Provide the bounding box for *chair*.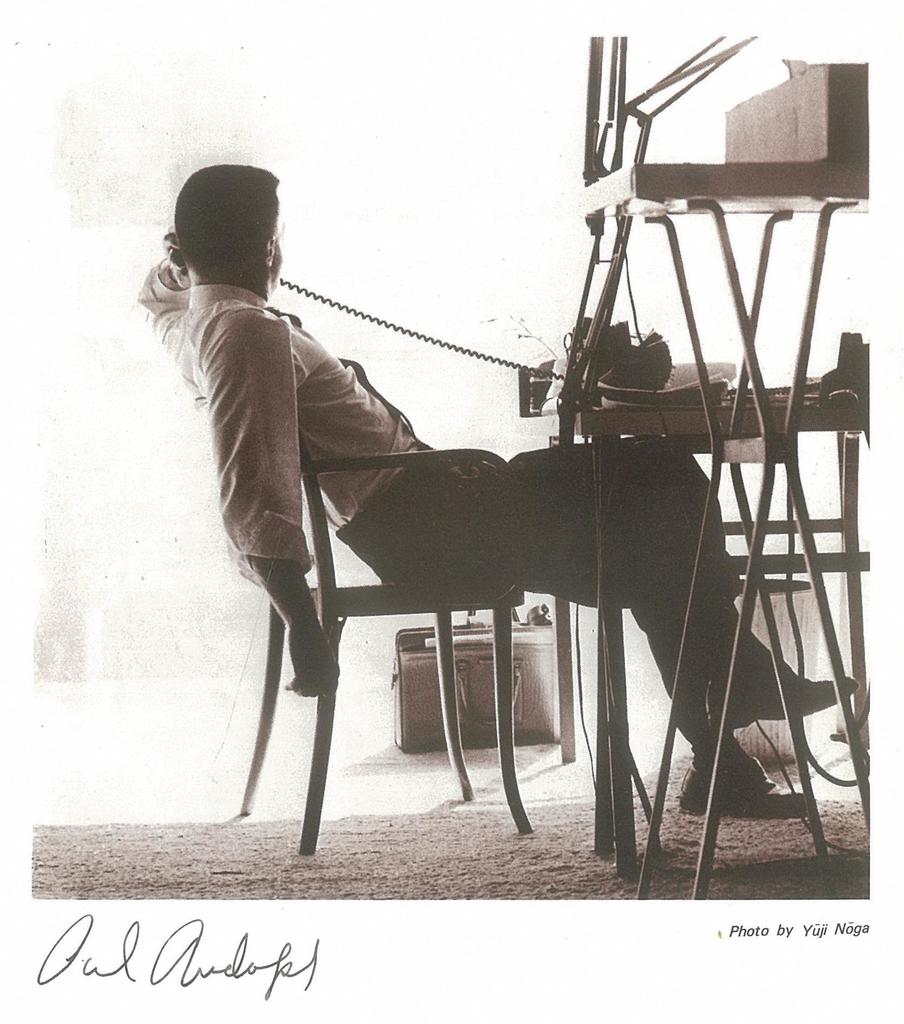
Rect(546, 30, 868, 424).
